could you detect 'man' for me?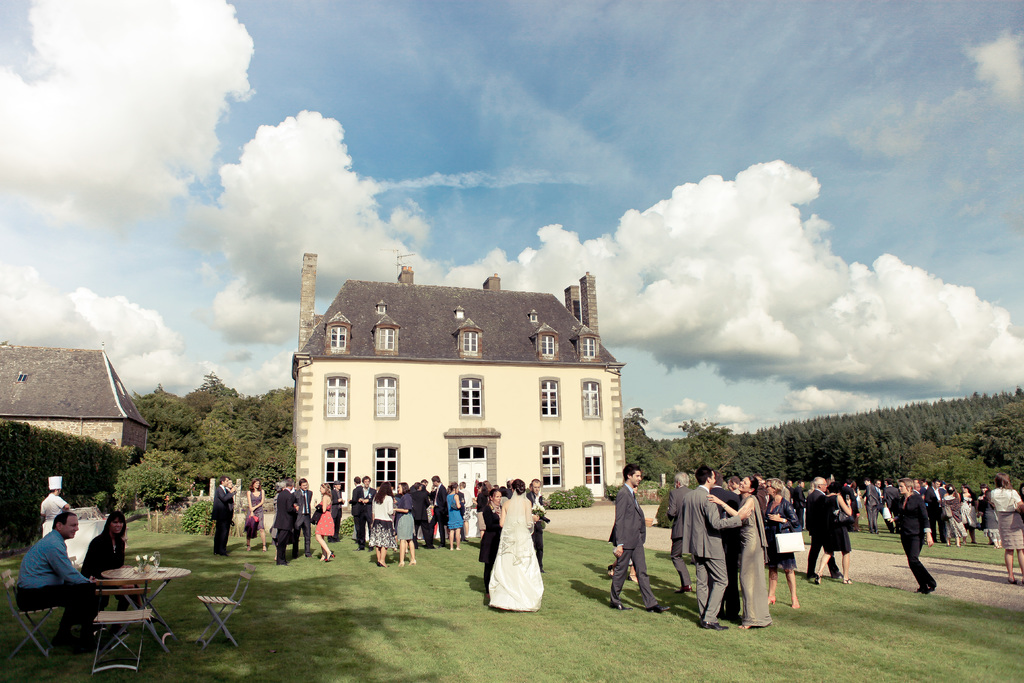
Detection result: box=[10, 502, 109, 656].
